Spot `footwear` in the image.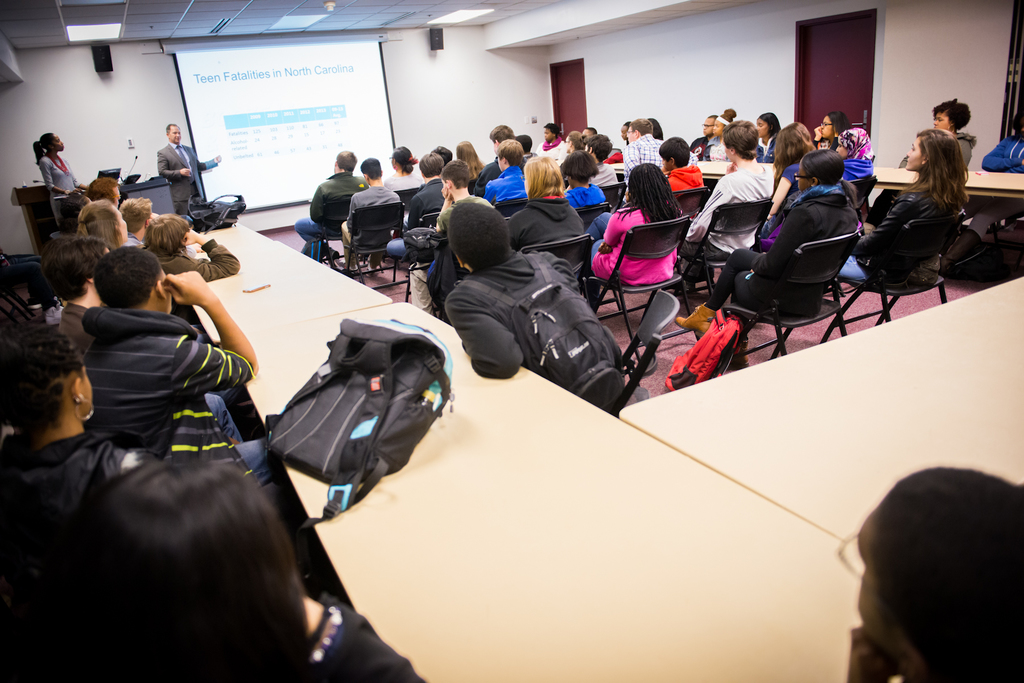
`footwear` found at {"x1": 673, "y1": 303, "x2": 717, "y2": 335}.
